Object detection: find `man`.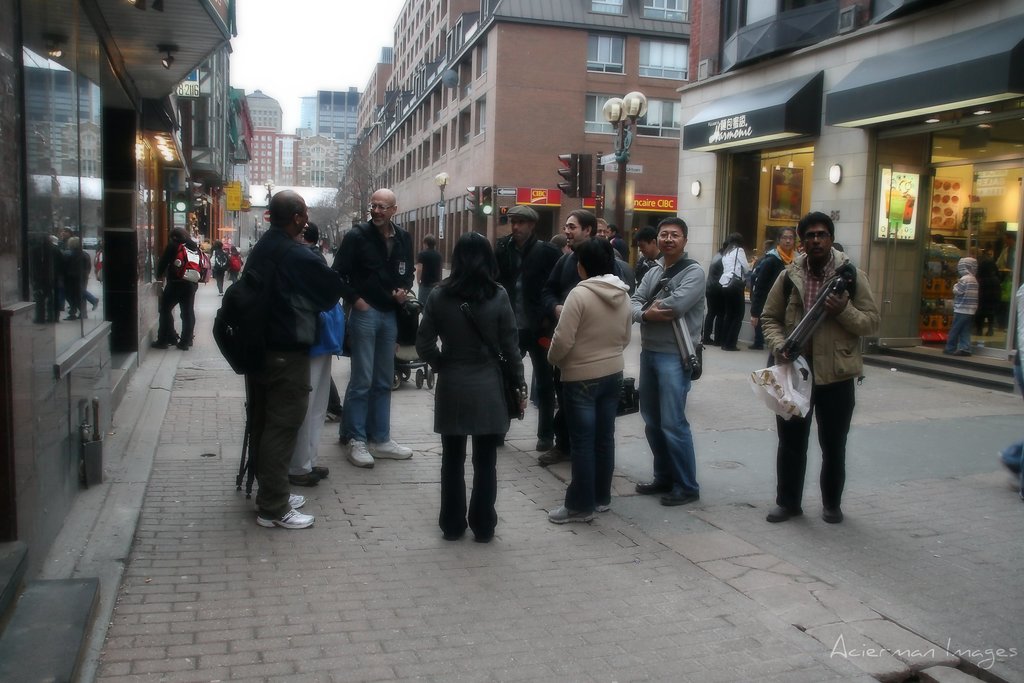
(x1=609, y1=225, x2=618, y2=241).
